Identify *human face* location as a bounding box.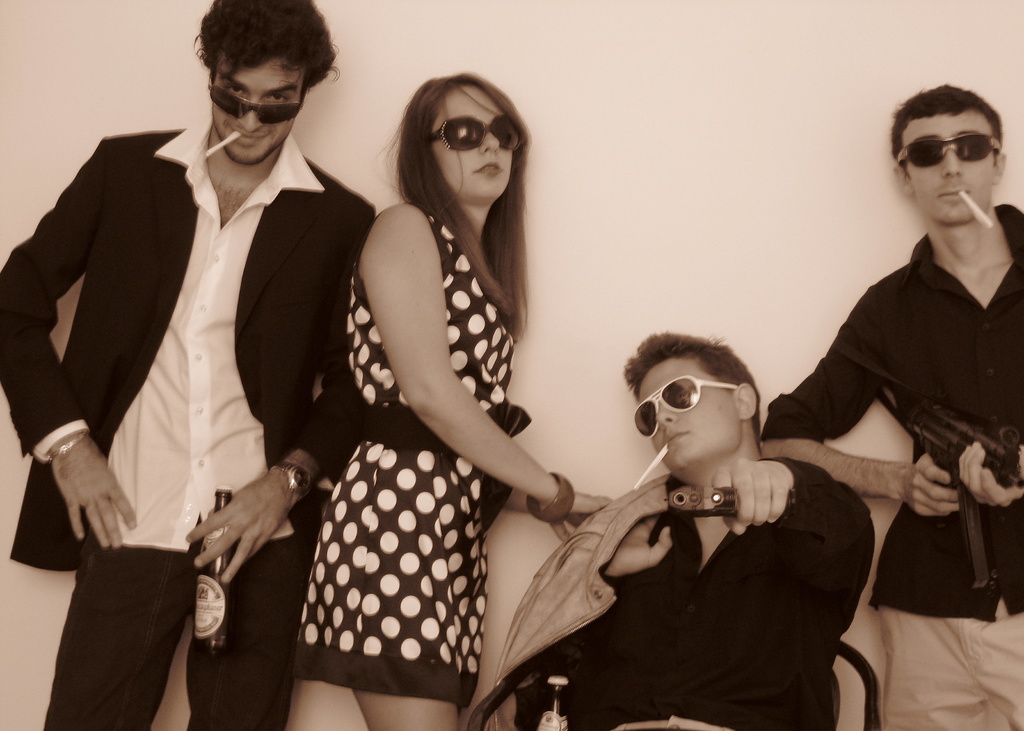
213:61:305:162.
